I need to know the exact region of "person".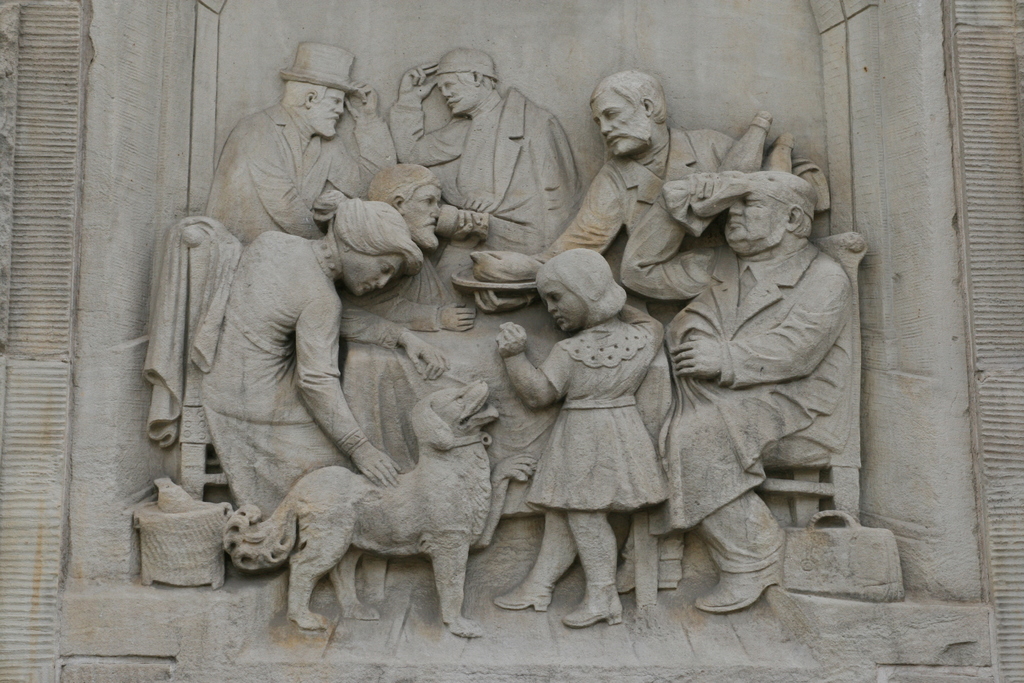
Region: BBox(492, 248, 662, 632).
